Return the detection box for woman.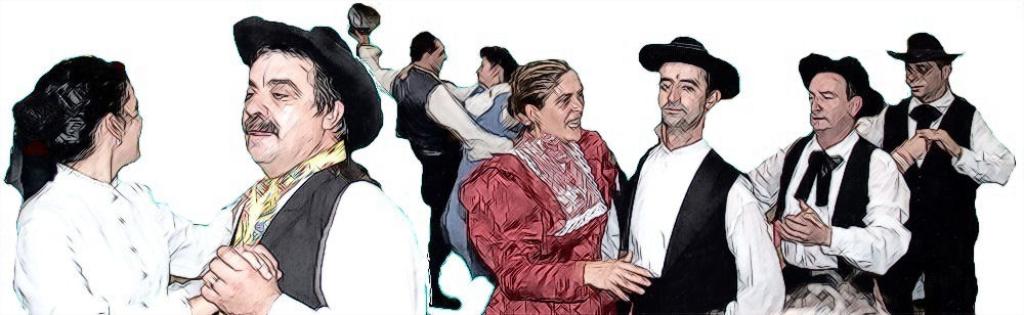
left=400, top=48, right=526, bottom=286.
